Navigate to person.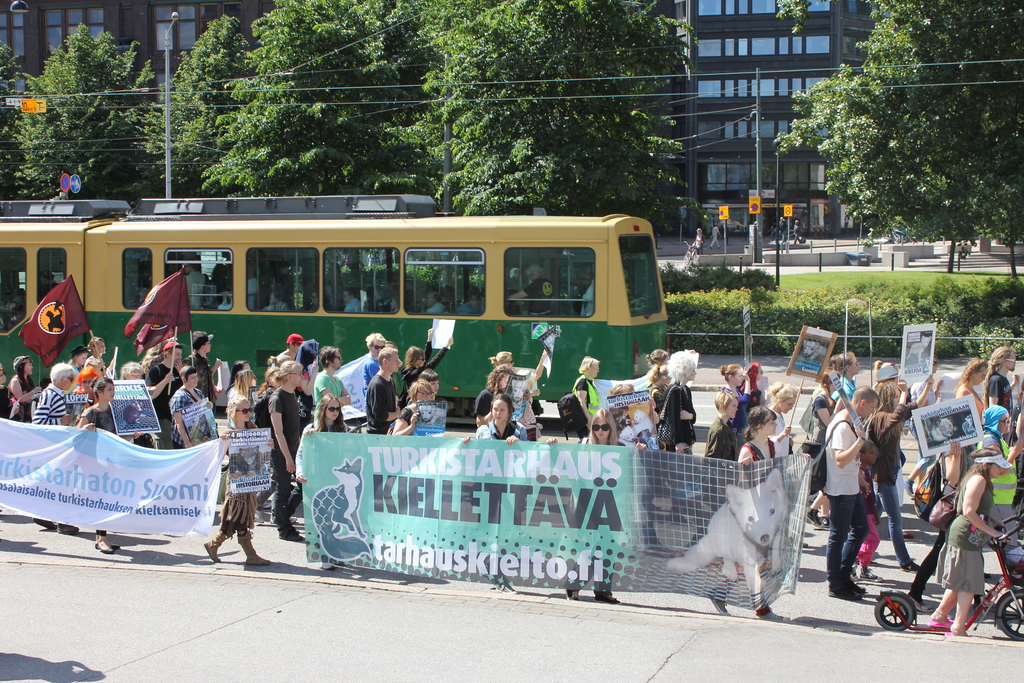
Navigation target: BBox(793, 219, 801, 247).
